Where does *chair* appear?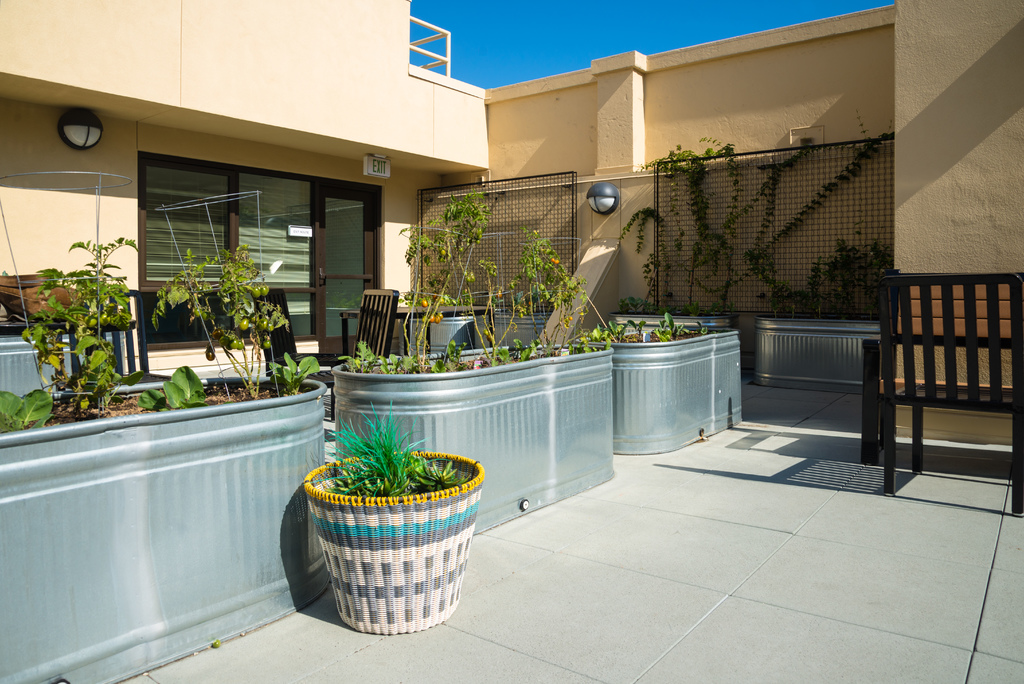
Appears at 869,263,1007,476.
